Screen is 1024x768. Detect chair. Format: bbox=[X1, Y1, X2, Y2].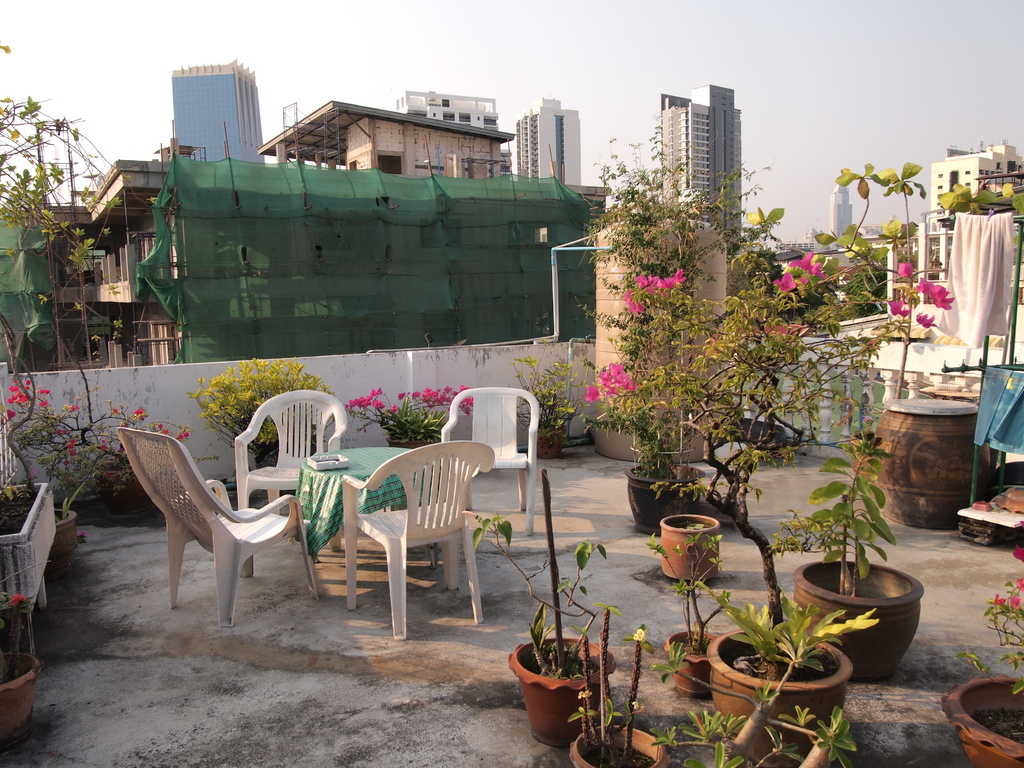
bbox=[433, 381, 537, 538].
